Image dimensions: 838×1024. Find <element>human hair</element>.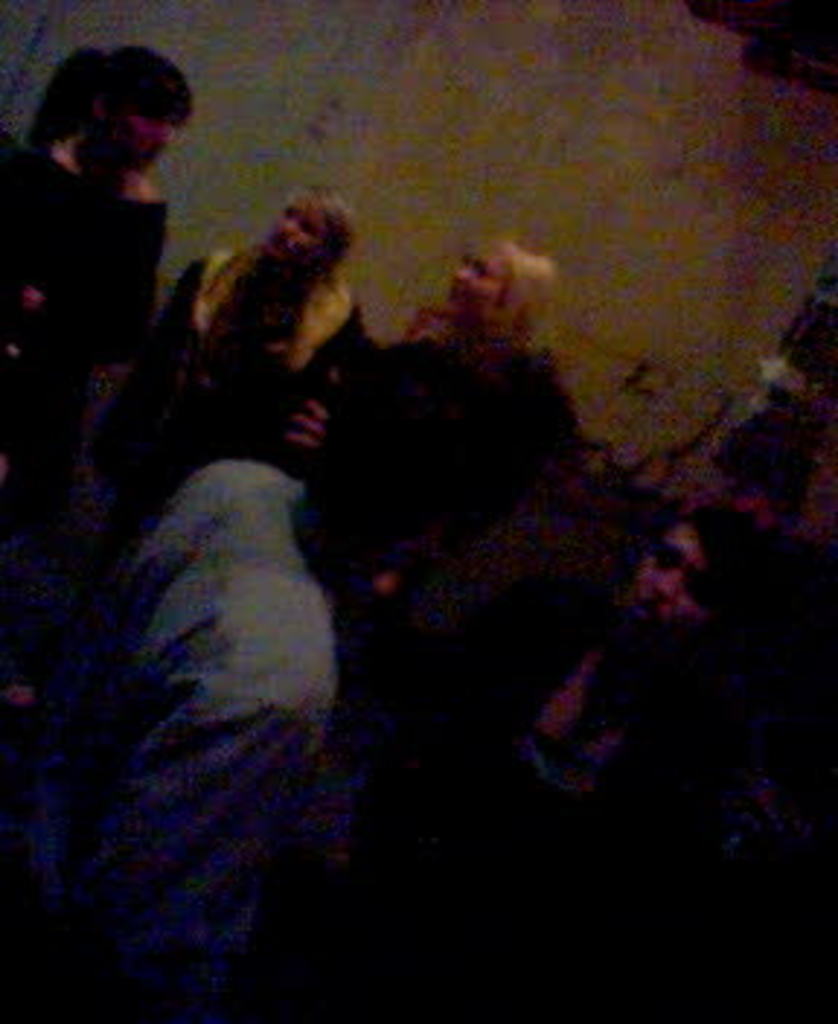
<box>210,177,358,375</box>.
